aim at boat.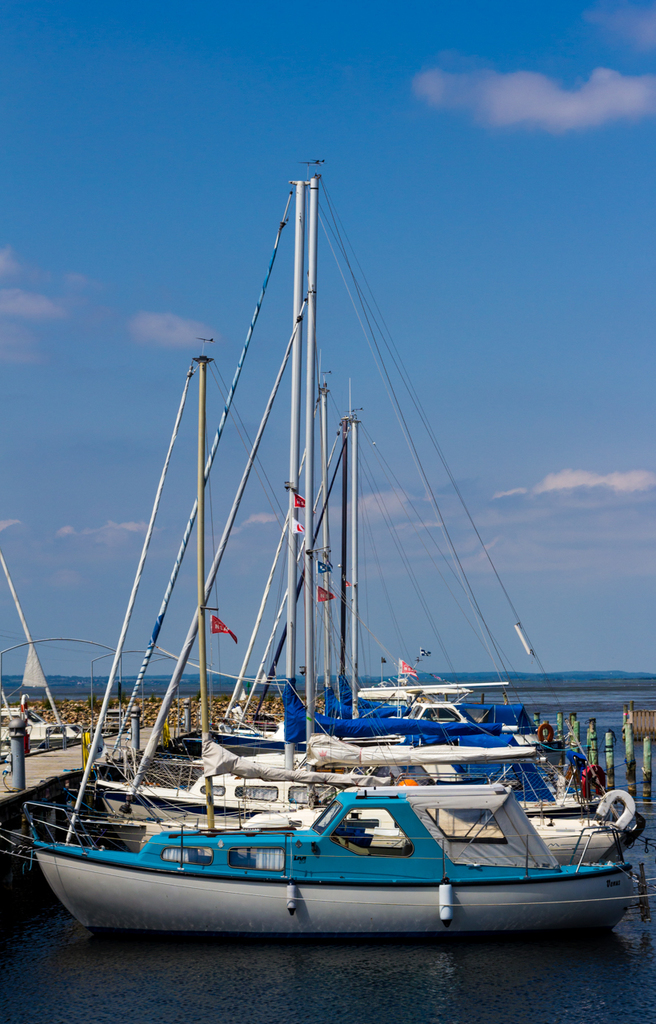
Aimed at [left=50, top=198, right=650, bottom=941].
